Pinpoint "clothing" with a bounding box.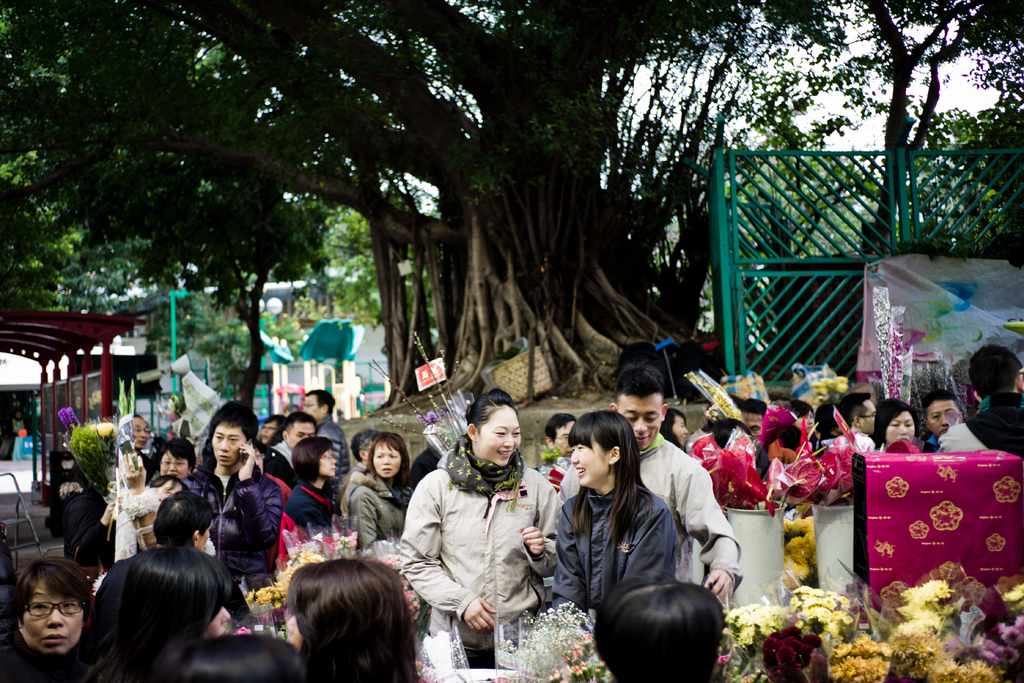
278,476,335,564.
